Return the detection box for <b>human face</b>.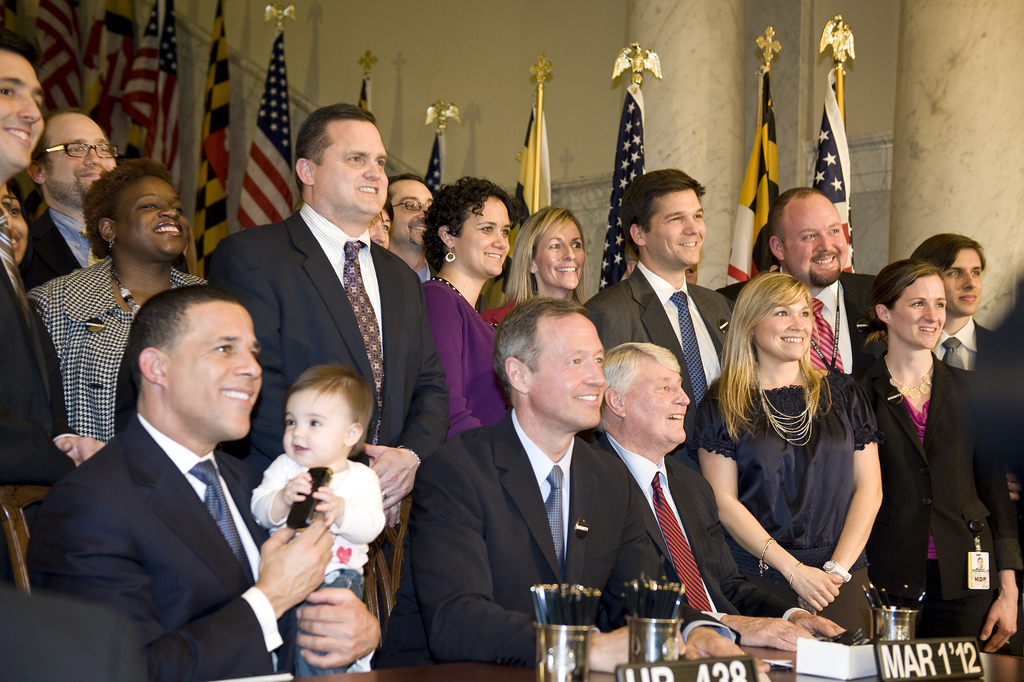
<box>758,281,814,362</box>.
